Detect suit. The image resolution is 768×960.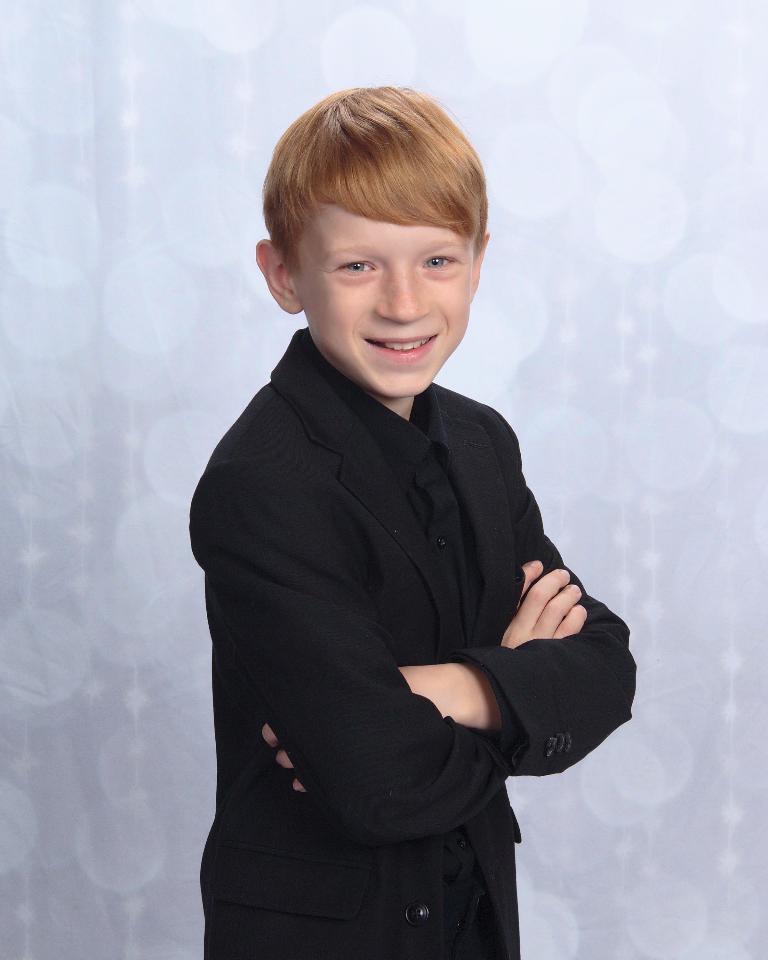
(207,387,628,878).
